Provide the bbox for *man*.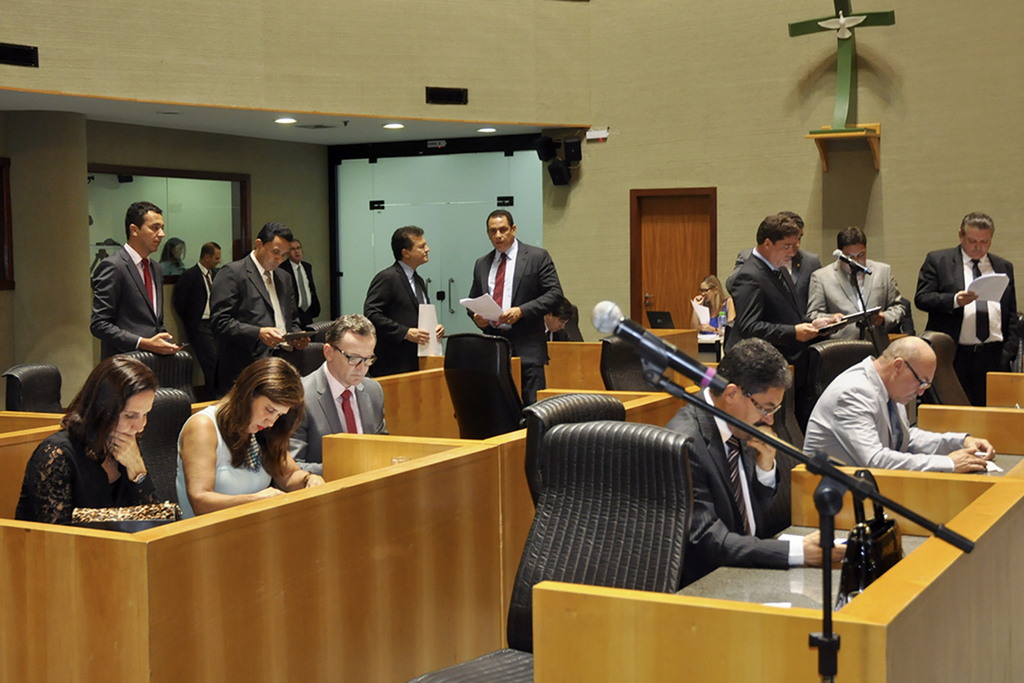
pyautogui.locateOnScreen(808, 224, 915, 347).
